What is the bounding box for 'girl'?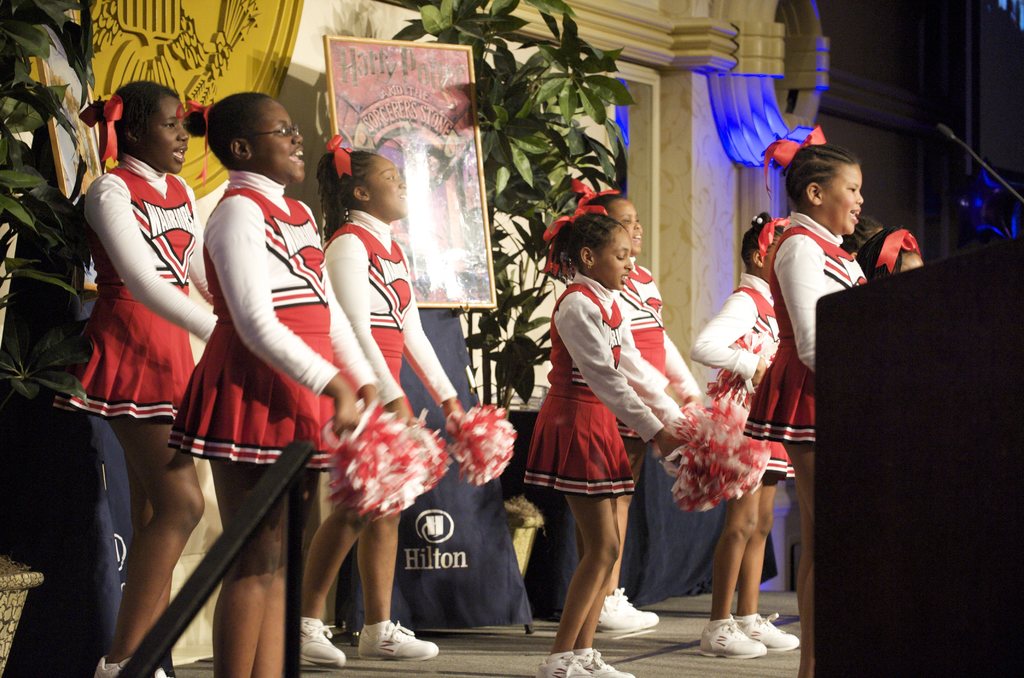
detection(168, 90, 376, 677).
